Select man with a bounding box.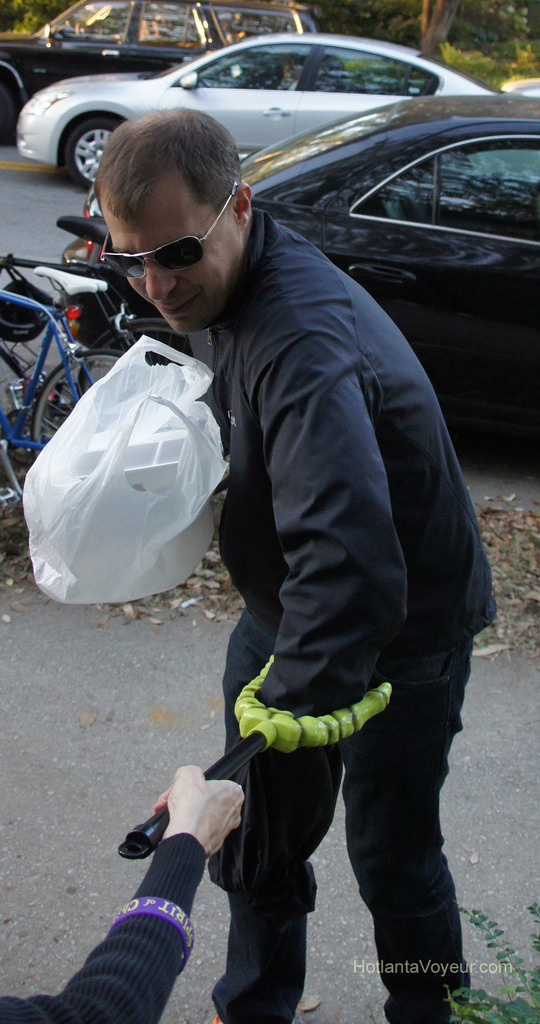
BBox(104, 50, 483, 977).
